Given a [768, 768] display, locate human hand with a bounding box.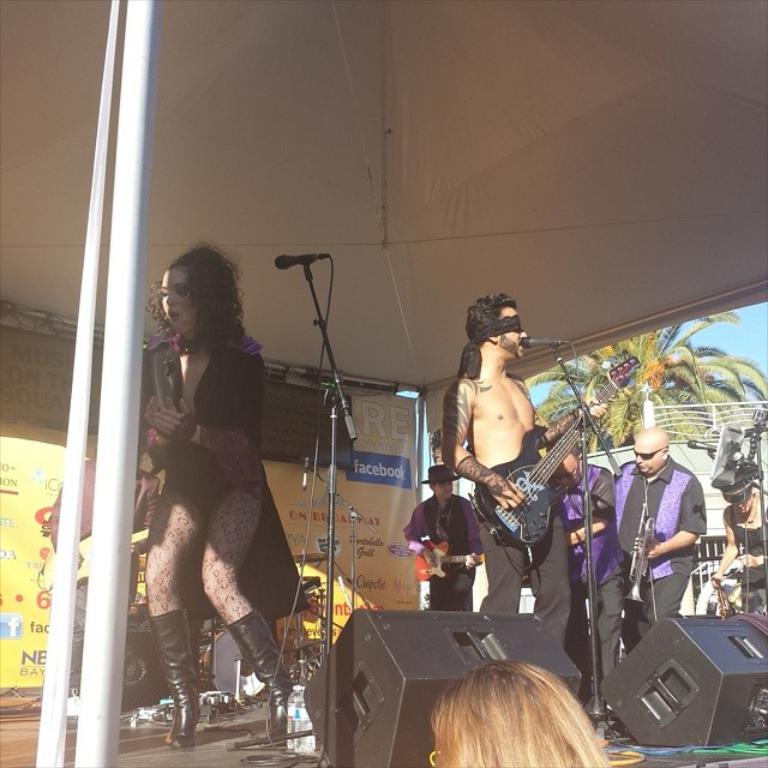
Located: (712,574,720,589).
